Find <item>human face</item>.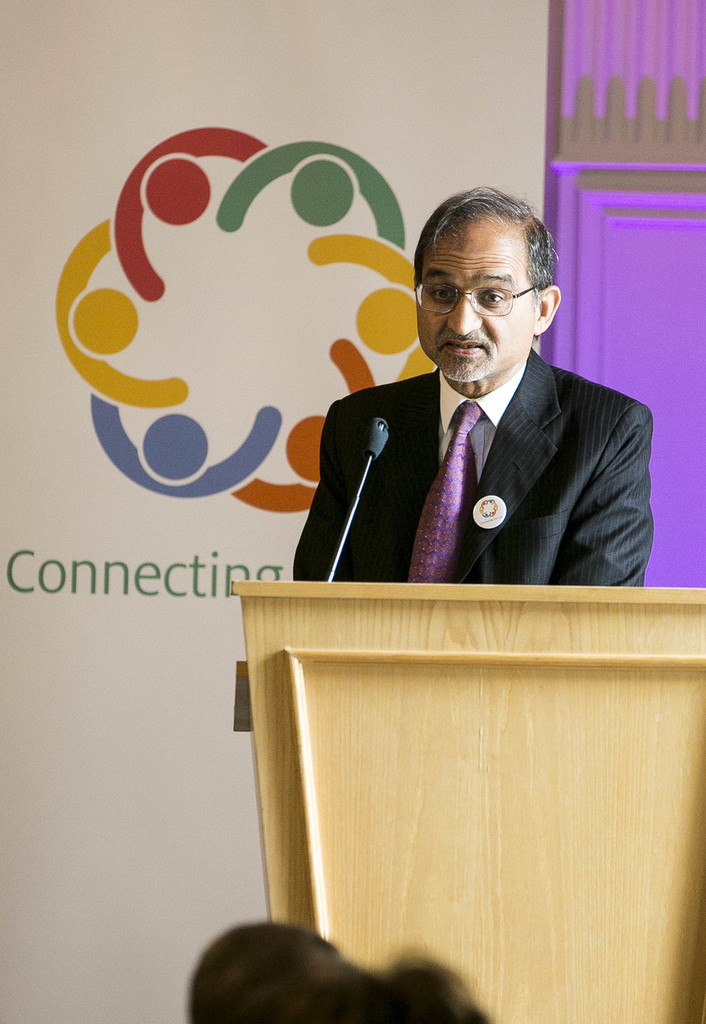
detection(411, 218, 537, 383).
